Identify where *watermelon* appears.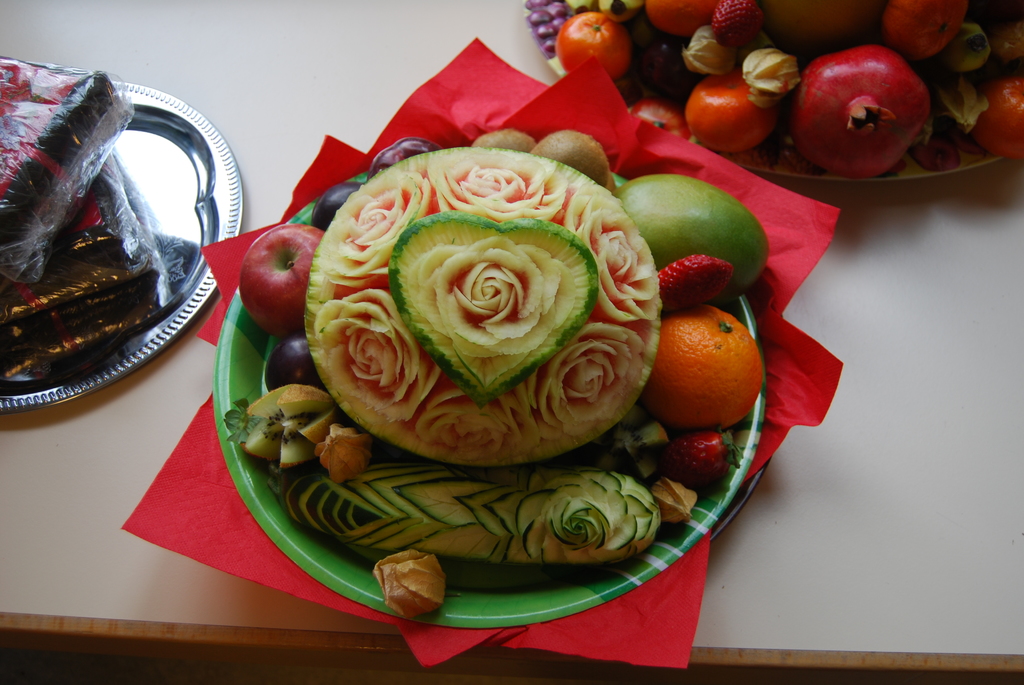
Appears at bbox=[304, 147, 661, 471].
